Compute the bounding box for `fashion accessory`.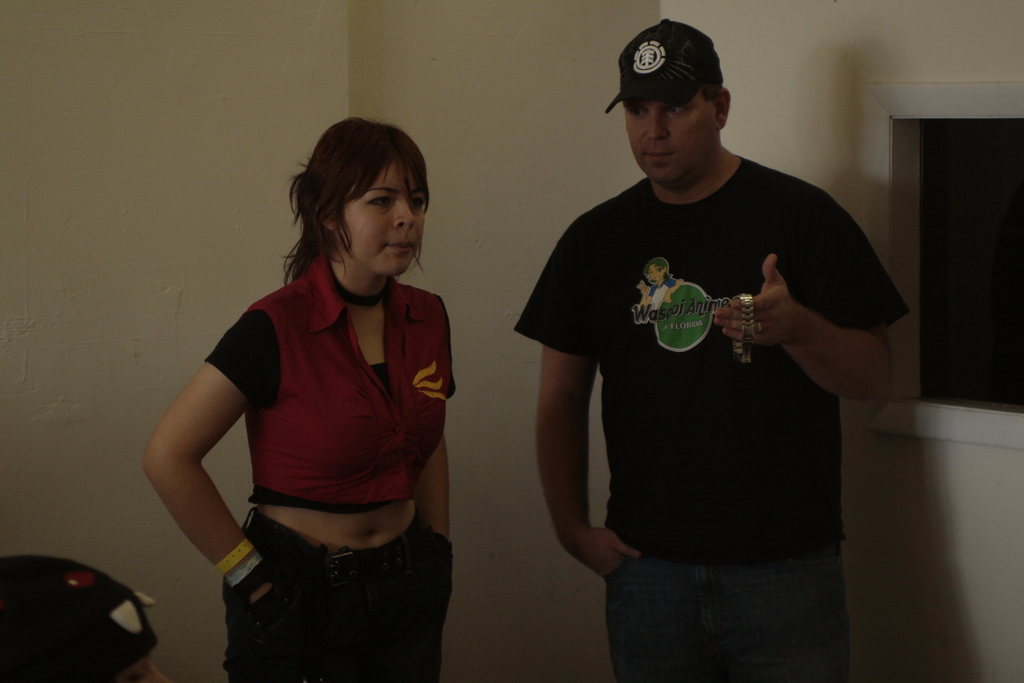
detection(333, 270, 386, 309).
